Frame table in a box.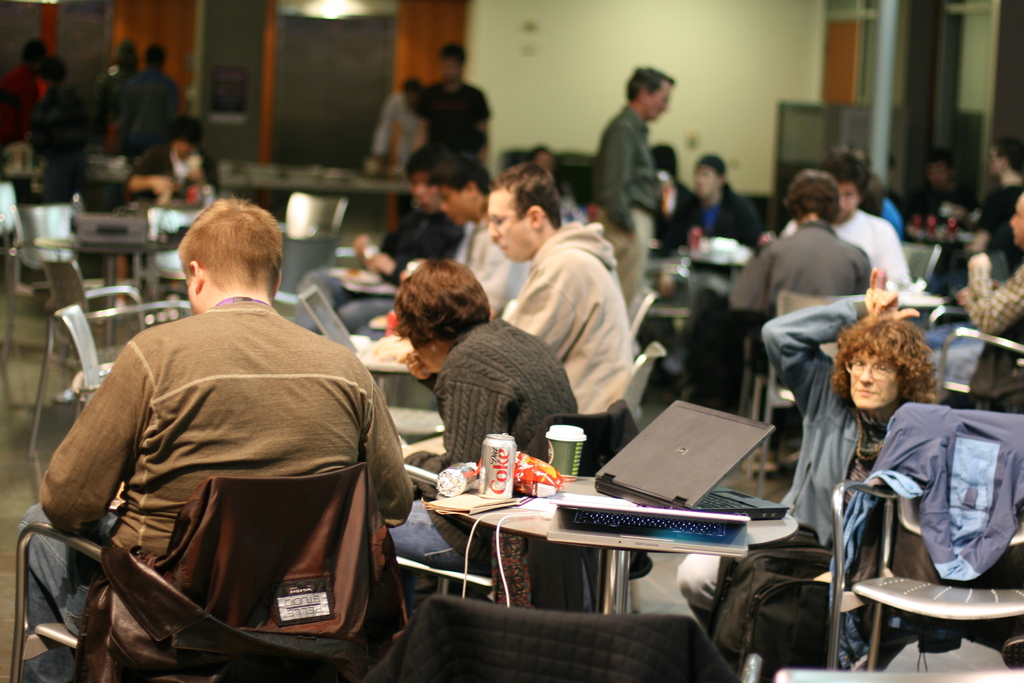
(x1=412, y1=420, x2=824, y2=649).
